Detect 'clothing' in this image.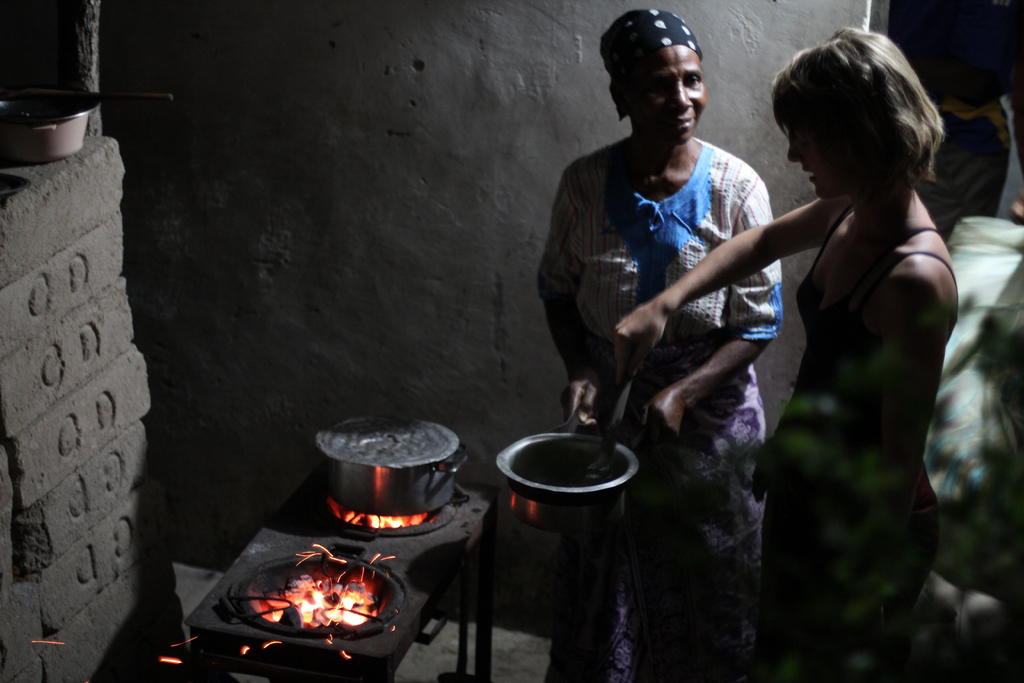
Detection: rect(926, 218, 1023, 618).
